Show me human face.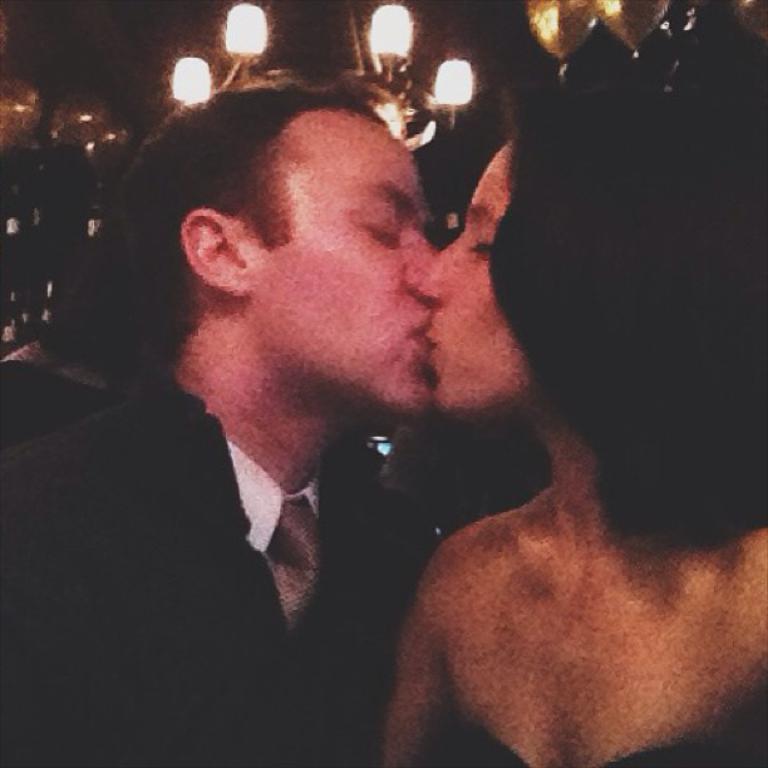
human face is here: box(408, 134, 520, 413).
